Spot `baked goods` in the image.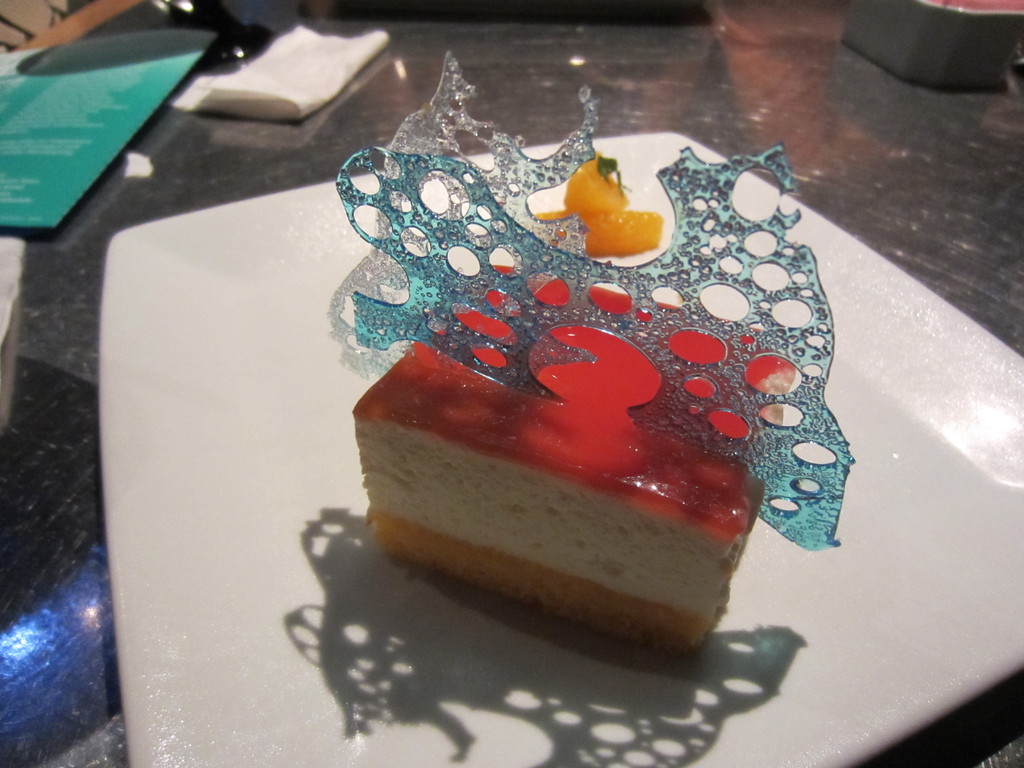
`baked goods` found at <bbox>349, 253, 805, 656</bbox>.
